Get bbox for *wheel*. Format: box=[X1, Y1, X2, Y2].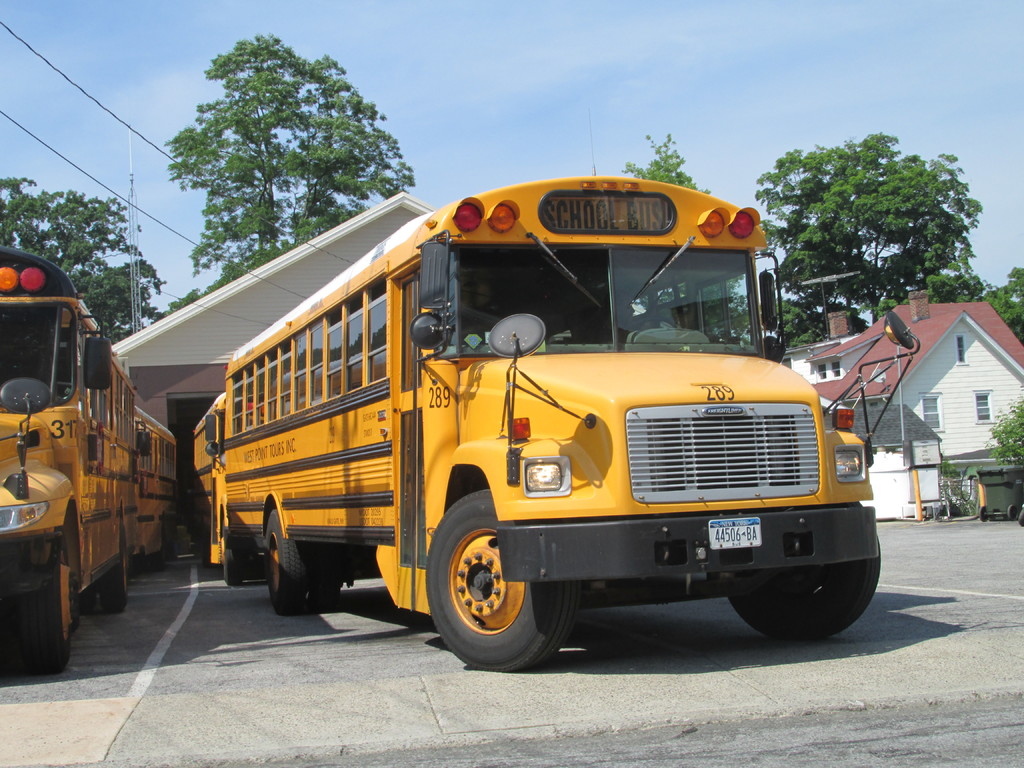
box=[28, 559, 75, 673].
